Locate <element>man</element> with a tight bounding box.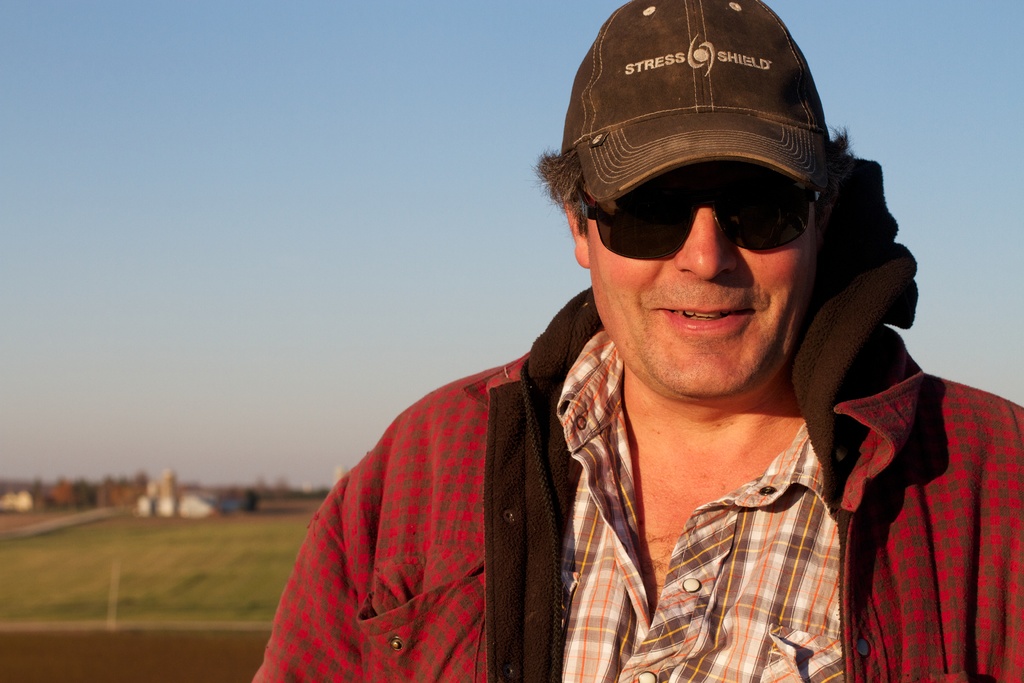
x1=252 y1=15 x2=987 y2=666.
